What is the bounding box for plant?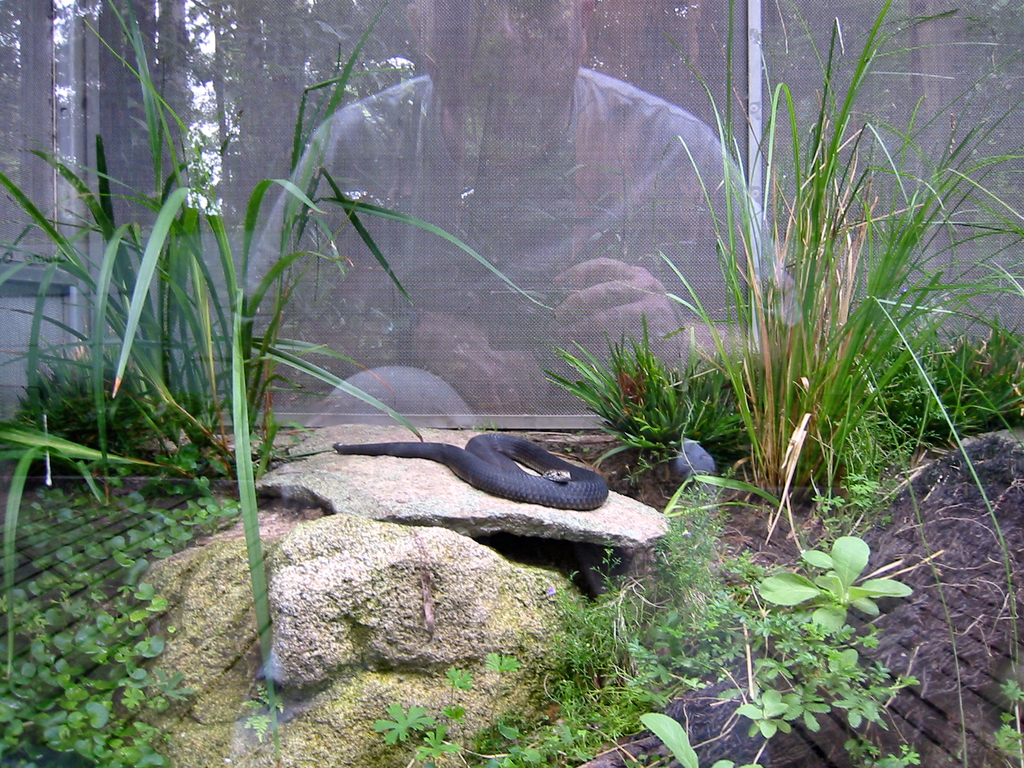
{"left": 714, "top": 599, "right": 919, "bottom": 748}.
